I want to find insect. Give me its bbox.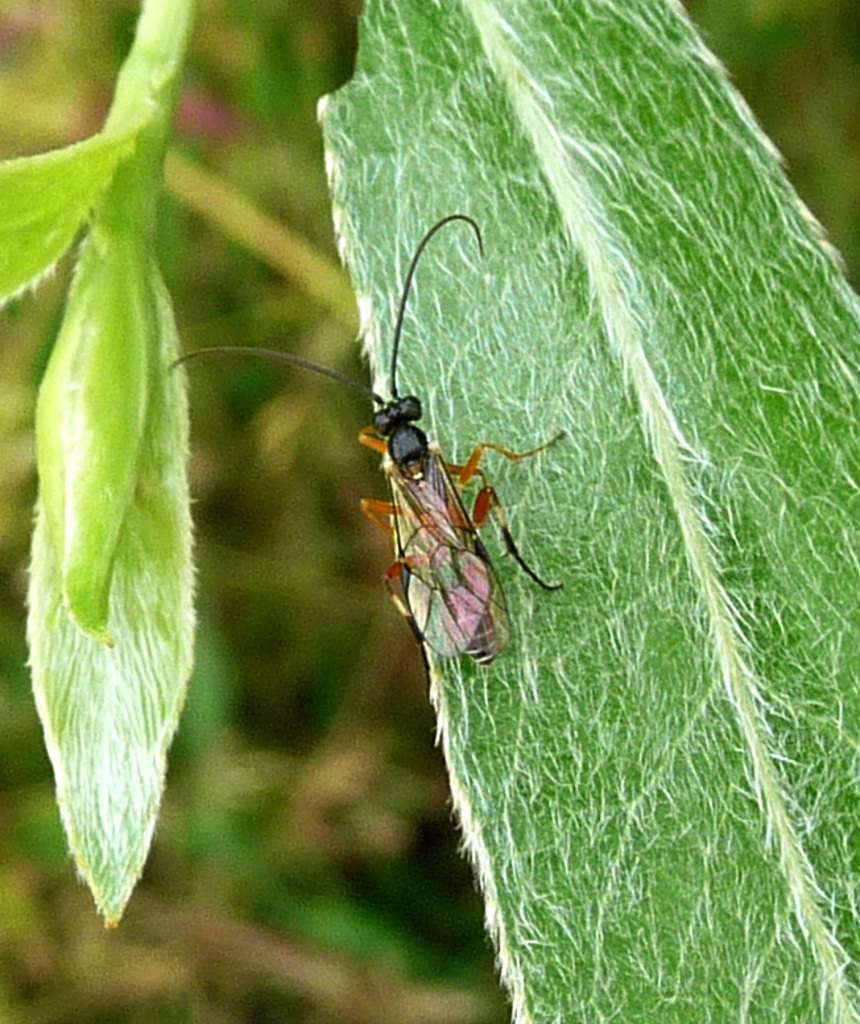
bbox=(166, 214, 575, 697).
